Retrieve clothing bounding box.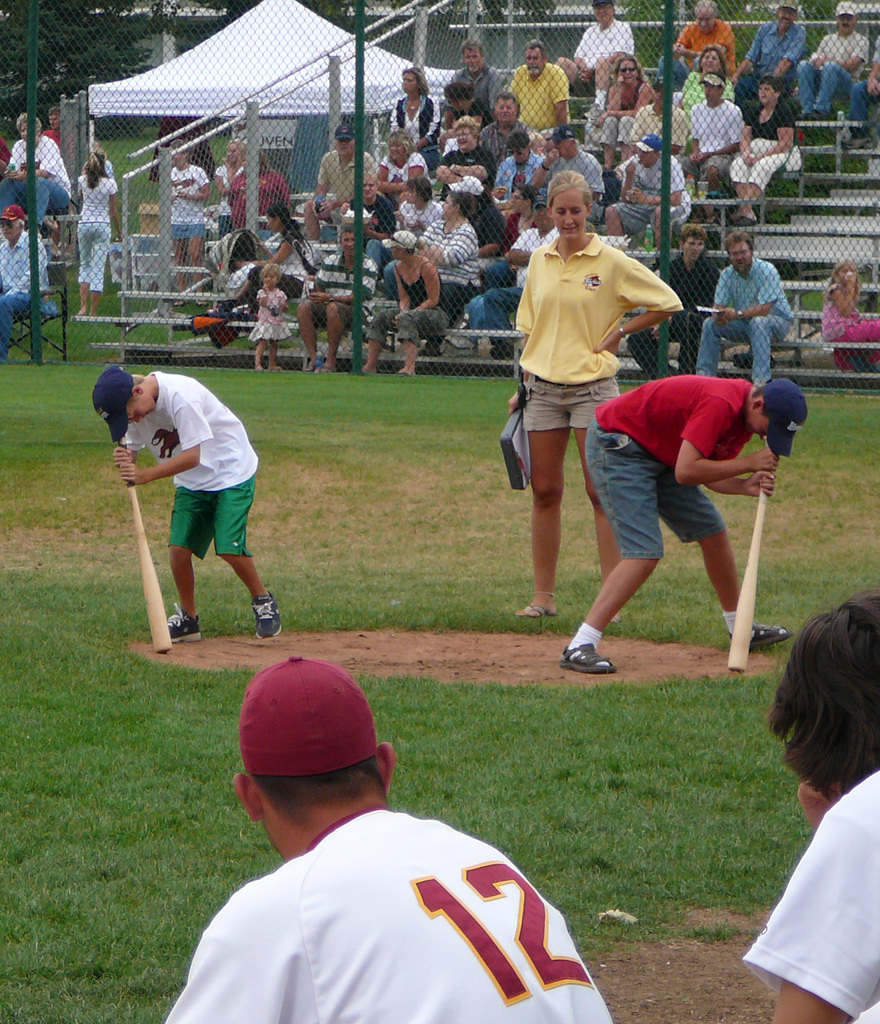
Bounding box: [676,22,732,74].
